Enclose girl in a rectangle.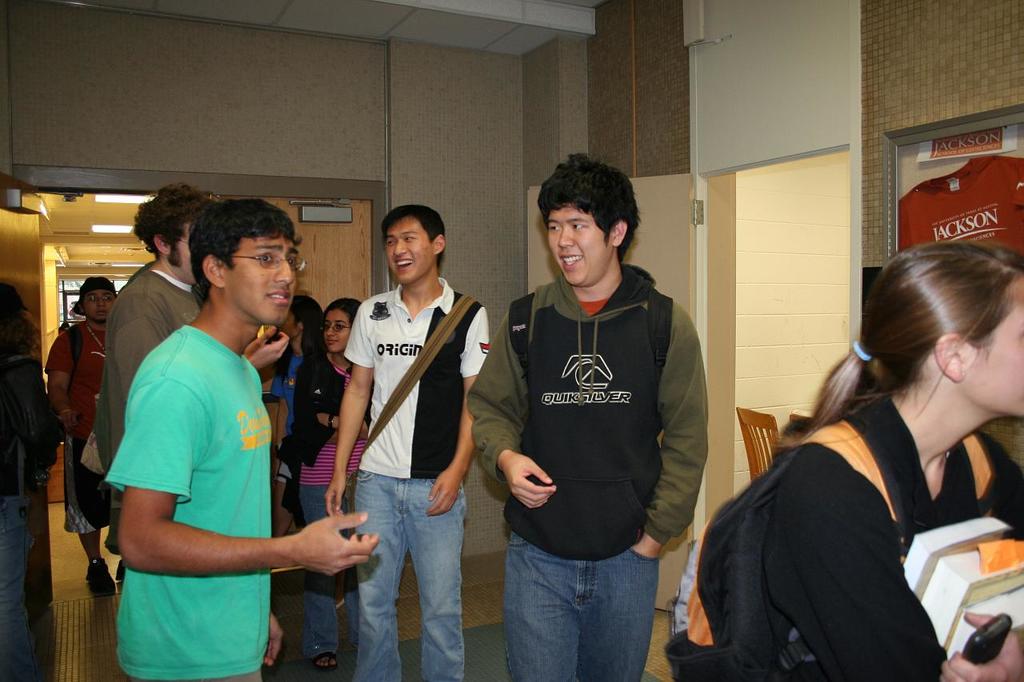
bbox=(667, 245, 1023, 681).
